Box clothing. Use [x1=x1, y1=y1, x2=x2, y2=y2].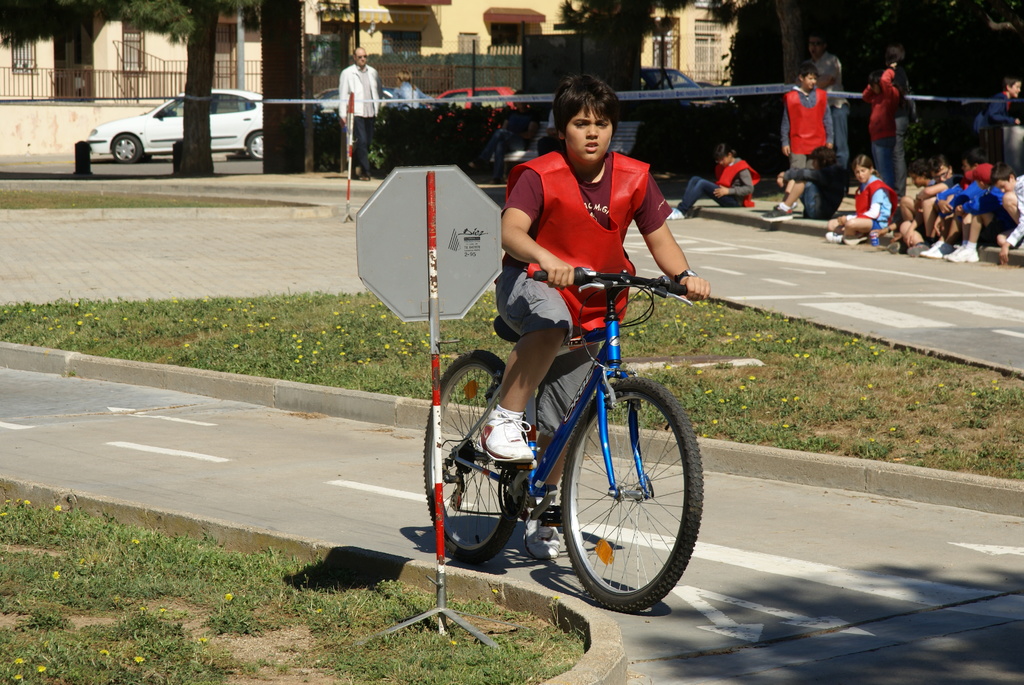
[x1=681, y1=153, x2=761, y2=211].
